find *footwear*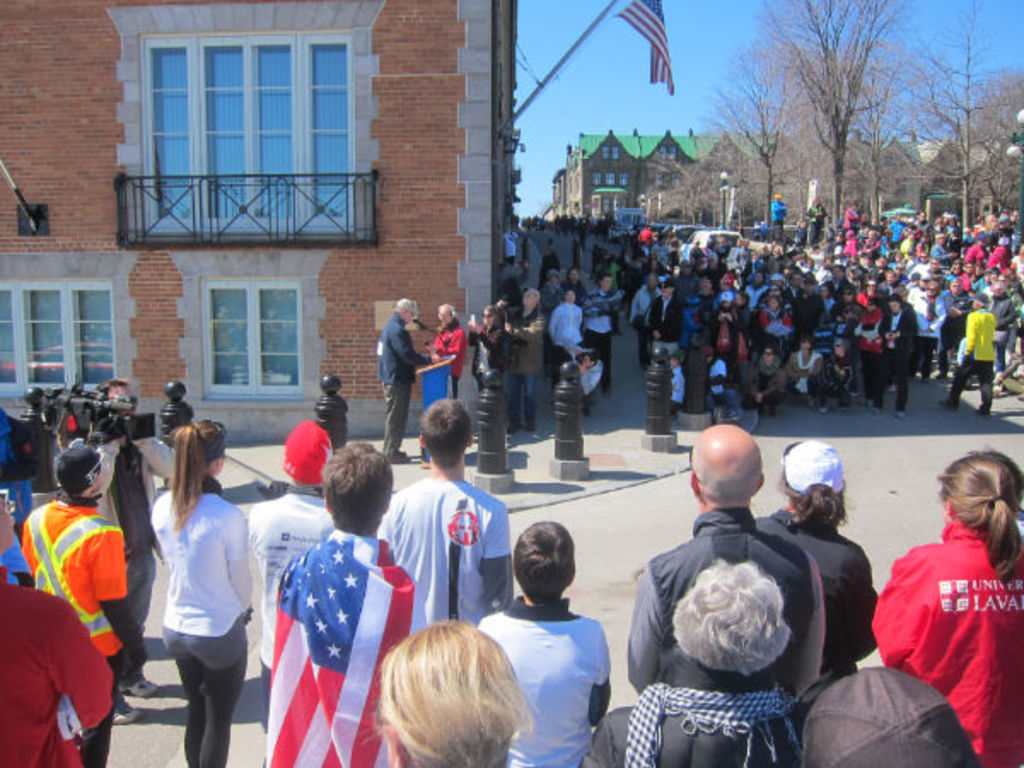
[left=823, top=406, right=826, bottom=410]
